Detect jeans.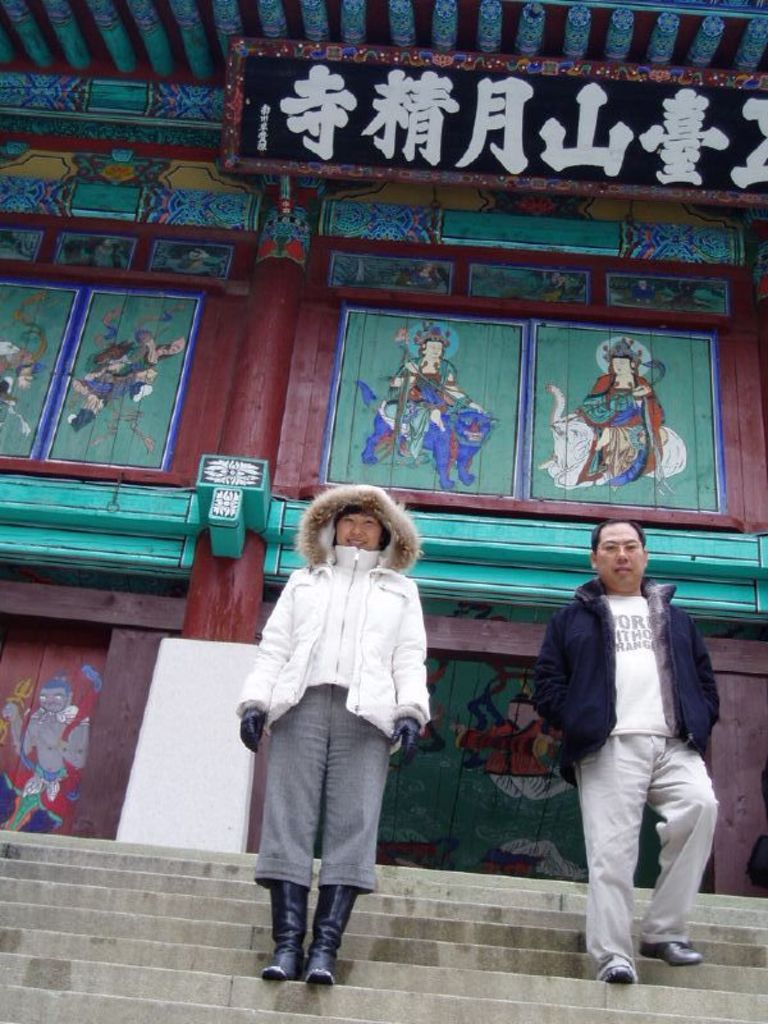
Detected at <bbox>558, 728, 731, 955</bbox>.
